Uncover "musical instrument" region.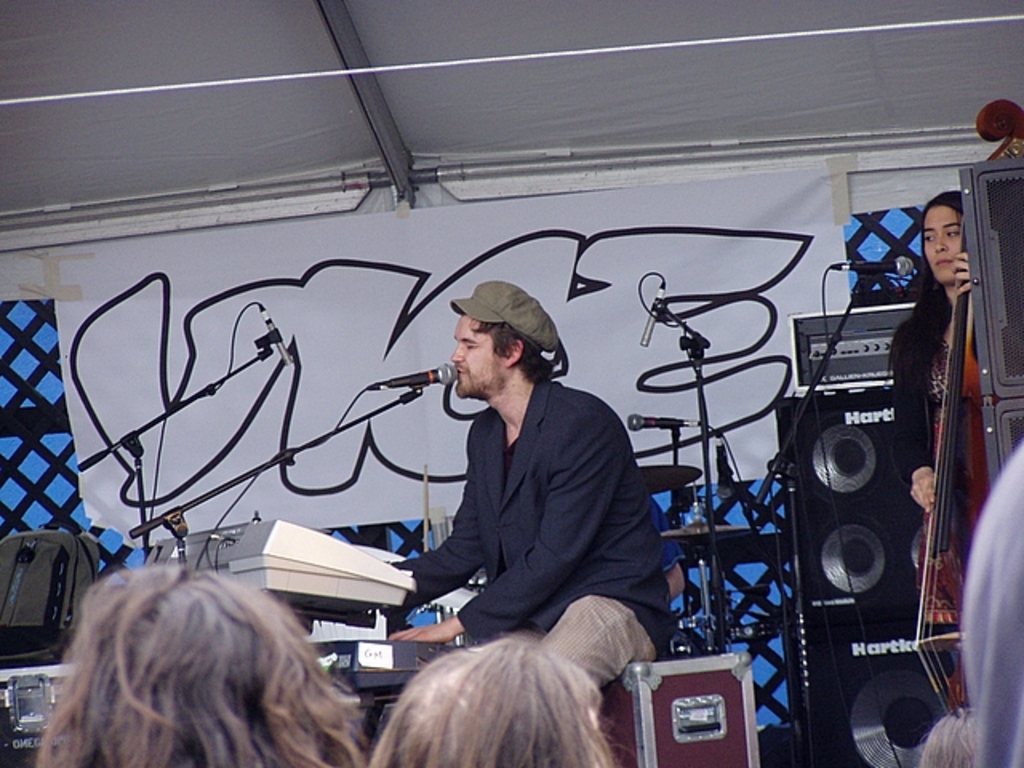
Uncovered: (0,638,450,734).
